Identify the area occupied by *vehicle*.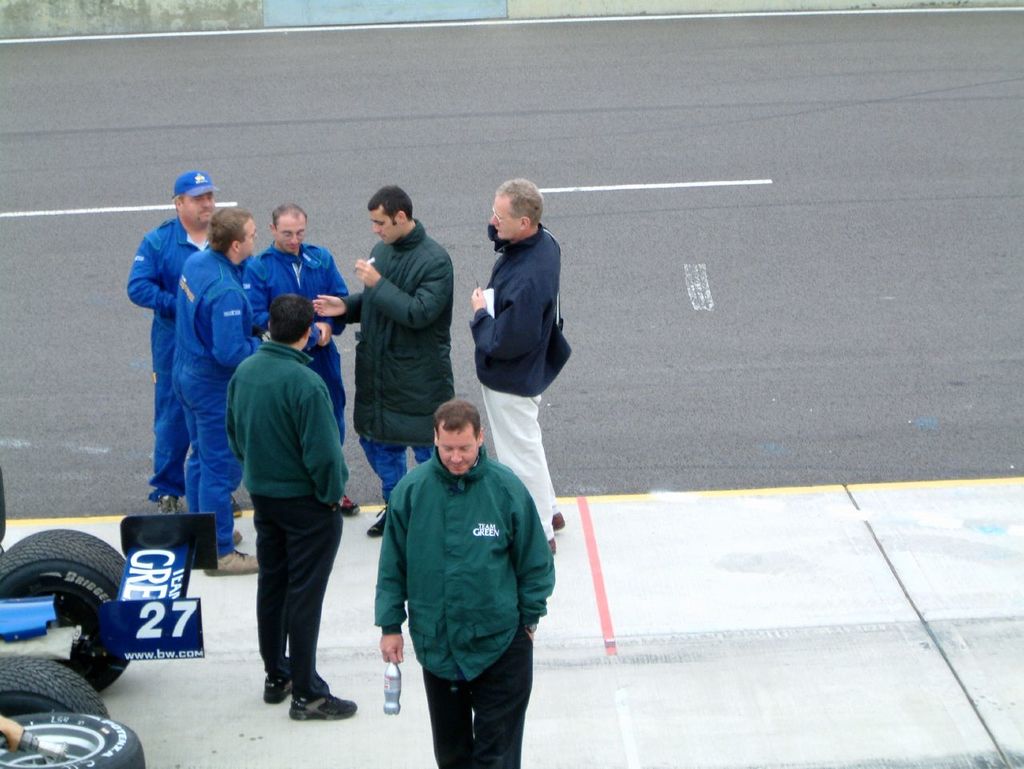
Area: 0,513,218,768.
